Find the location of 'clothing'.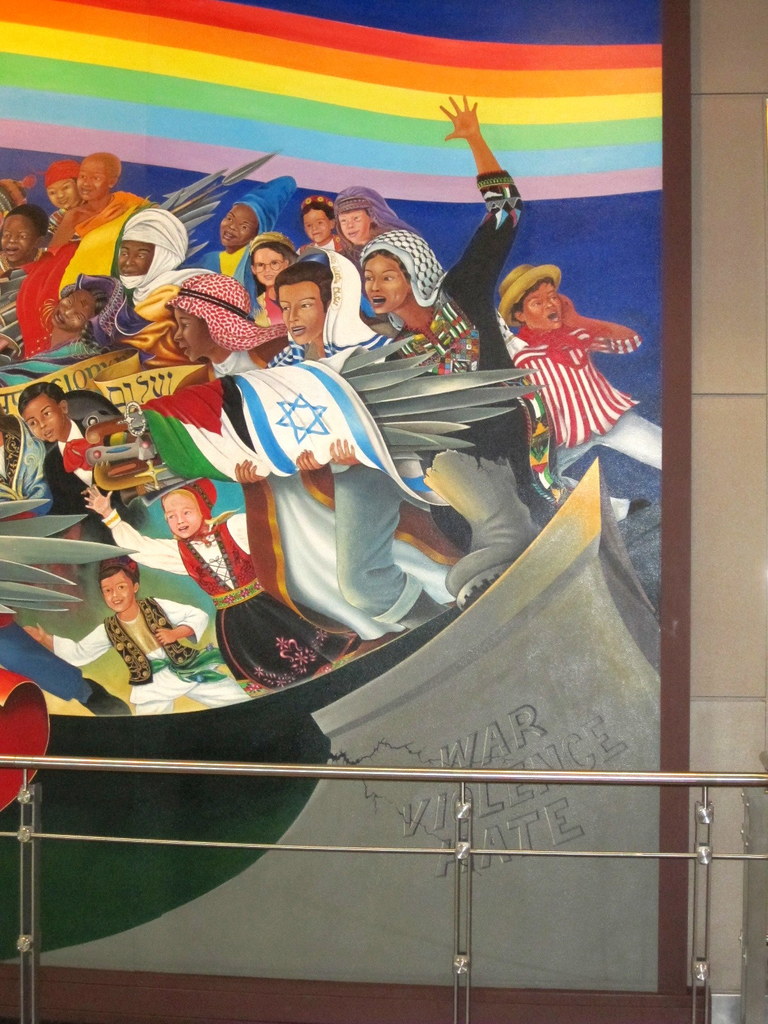
Location: Rect(494, 247, 632, 440).
